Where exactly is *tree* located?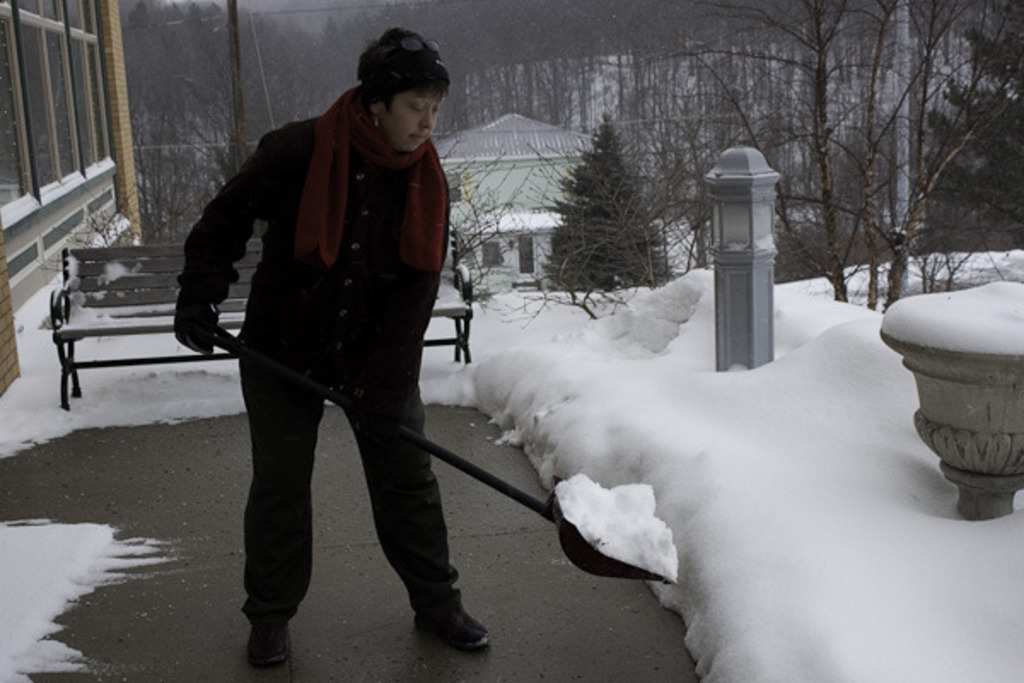
Its bounding box is [82, 48, 302, 263].
